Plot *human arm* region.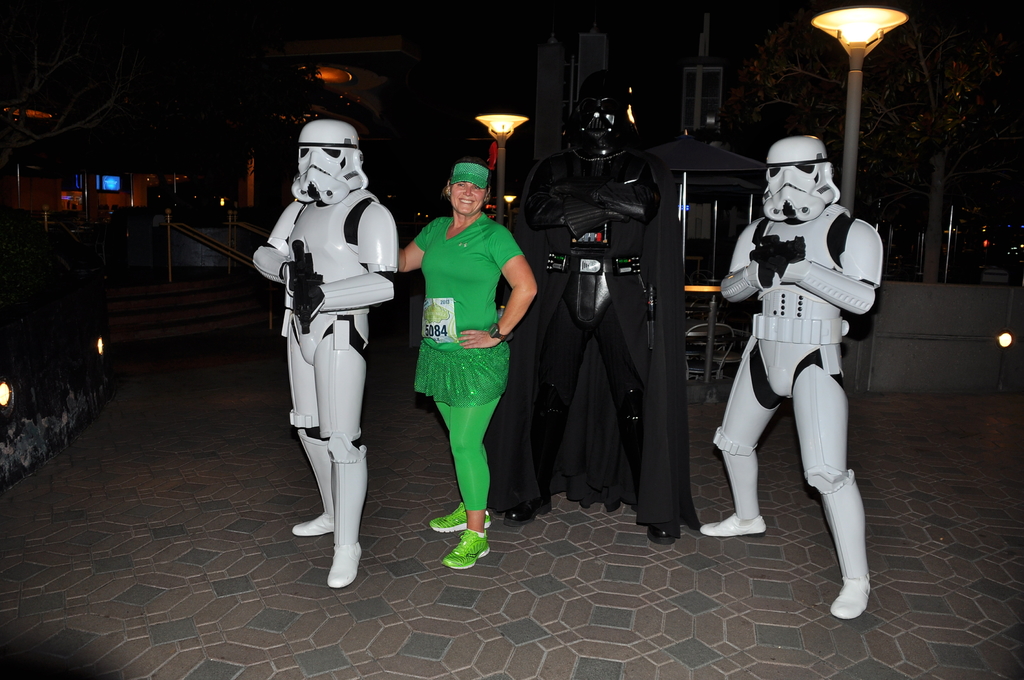
Plotted at 765,216,890,321.
